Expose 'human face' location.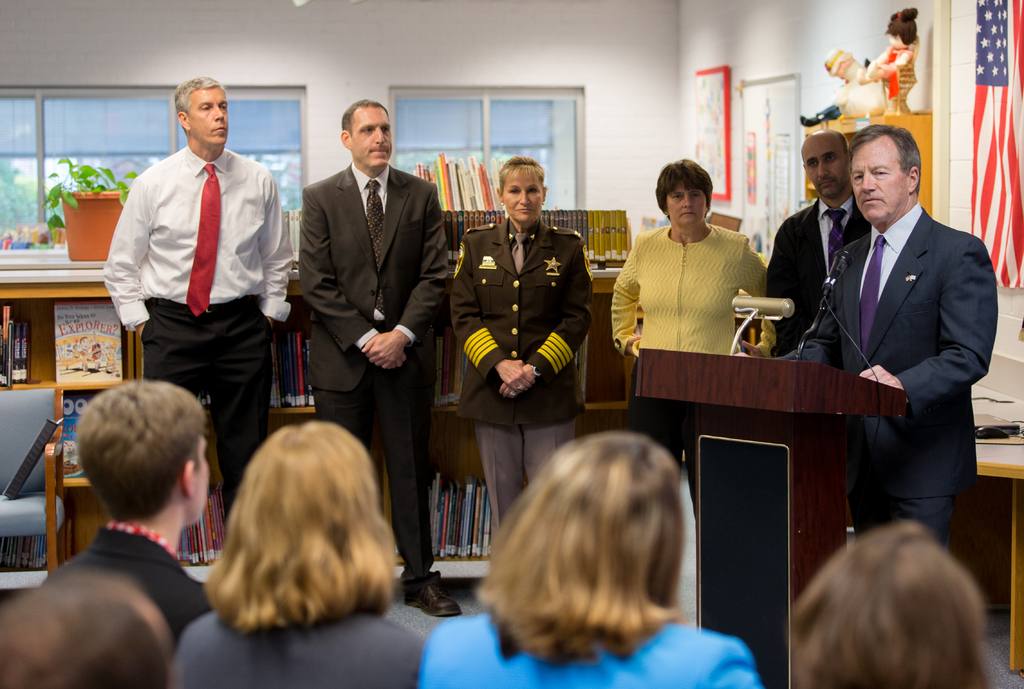
Exposed at pyautogui.locateOnScreen(187, 88, 230, 153).
